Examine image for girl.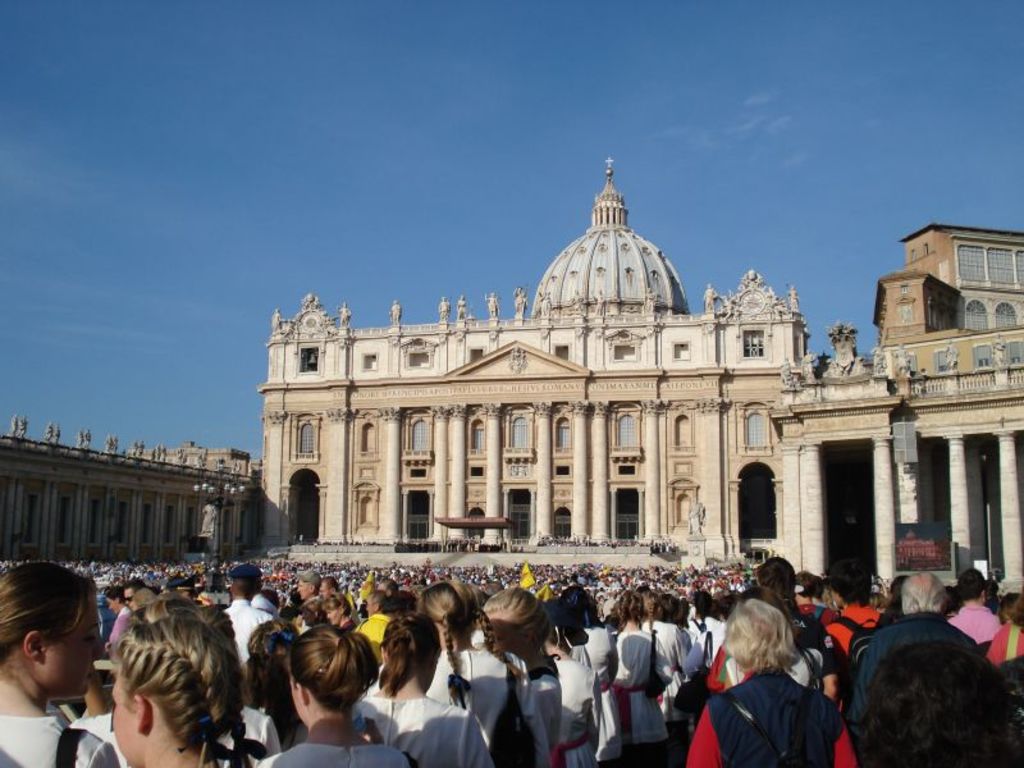
Examination result: x1=241, y1=622, x2=302, y2=749.
